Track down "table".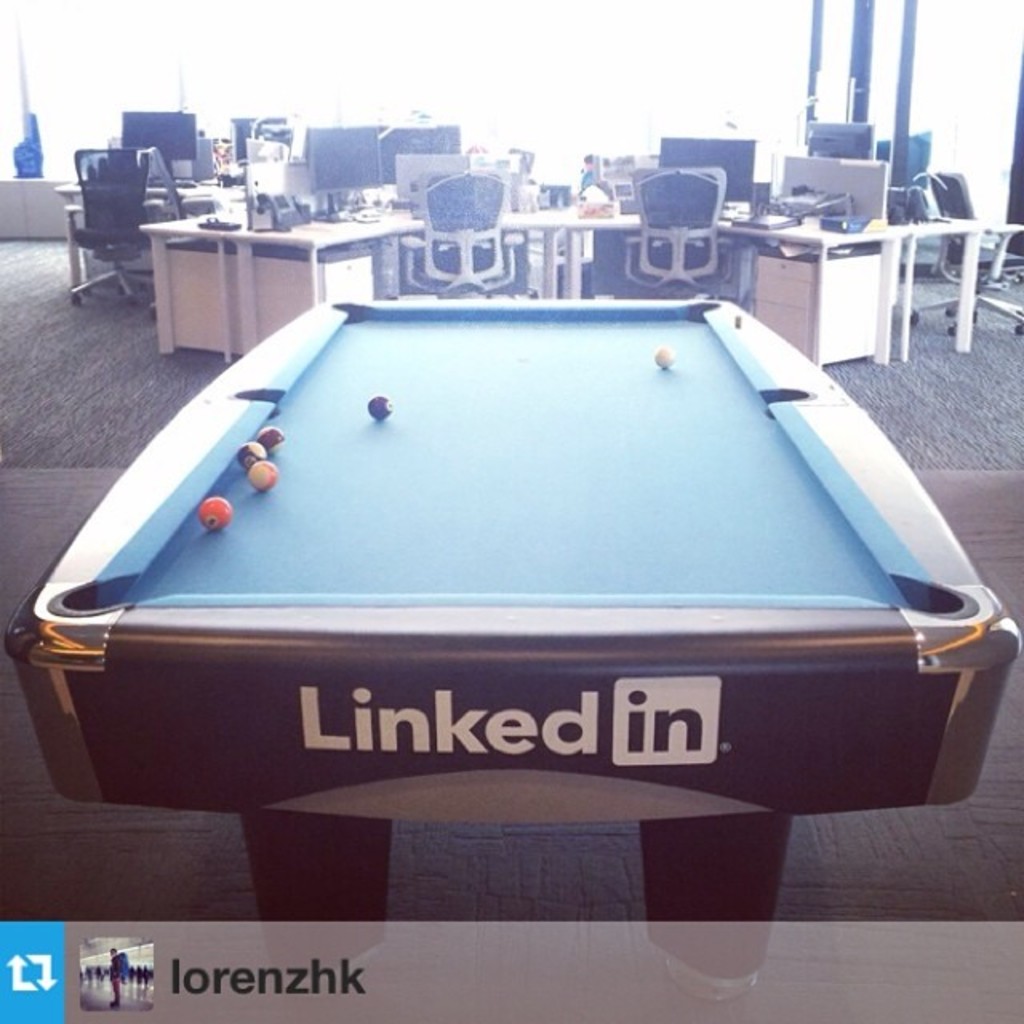
Tracked to detection(0, 299, 1022, 1006).
